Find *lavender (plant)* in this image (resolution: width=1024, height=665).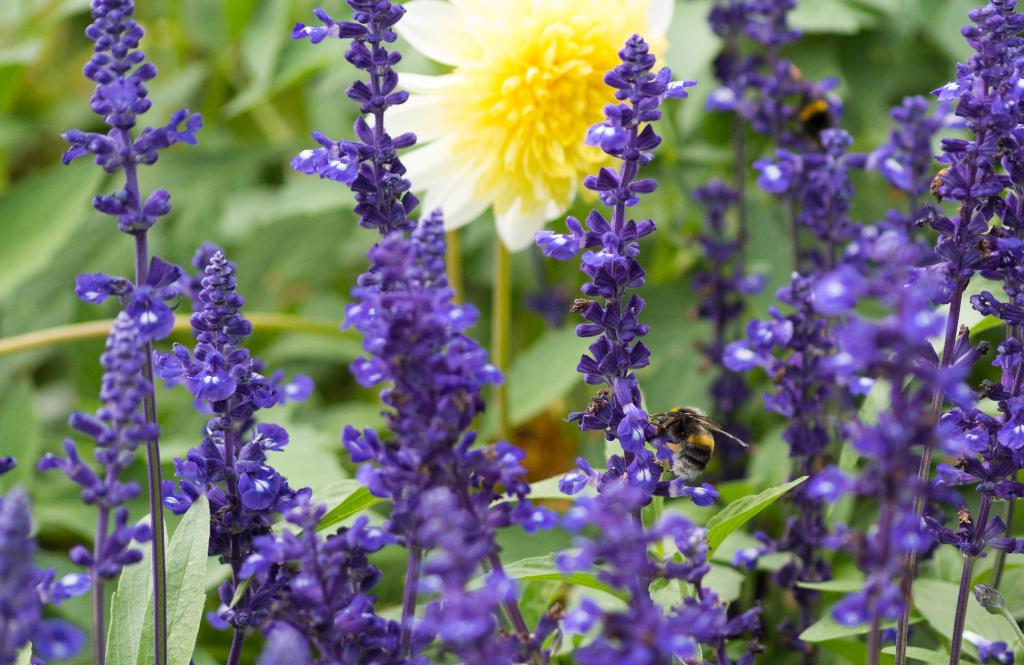
(801,87,964,575).
